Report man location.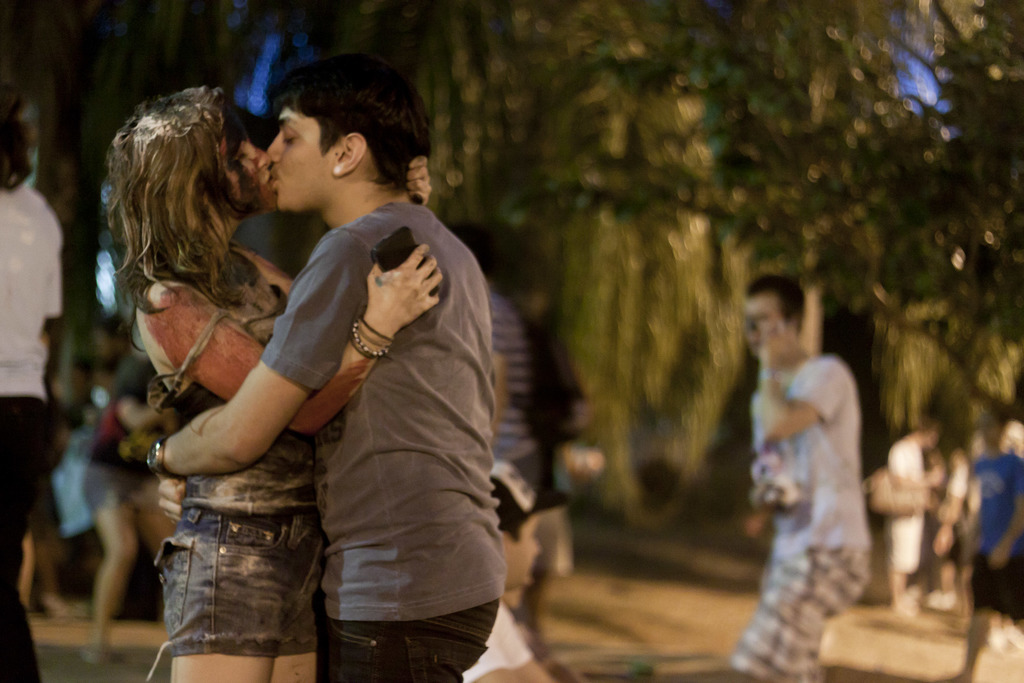
Report: (x1=879, y1=416, x2=938, y2=618).
